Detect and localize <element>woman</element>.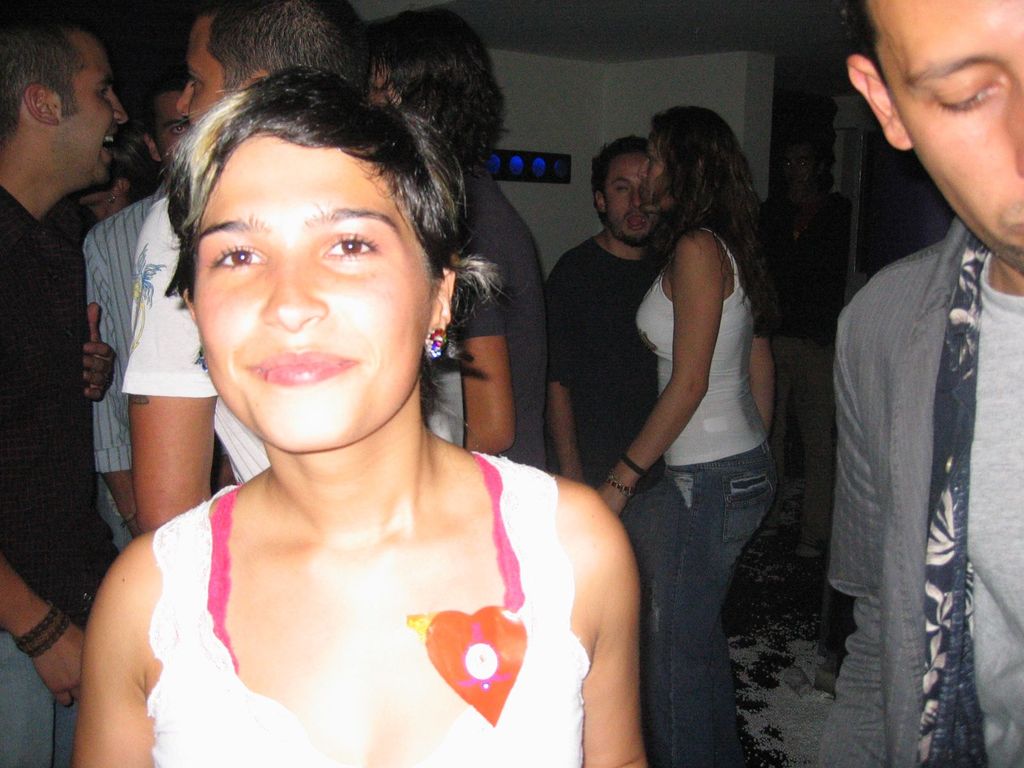
Localized at <box>601,102,787,767</box>.
